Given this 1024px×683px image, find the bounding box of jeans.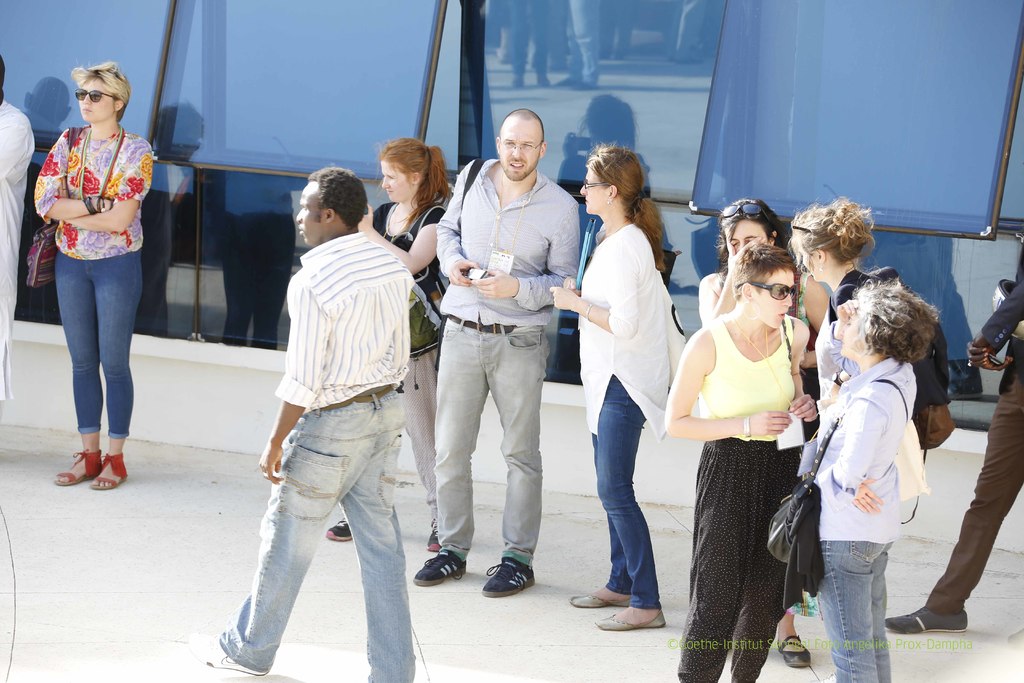
BBox(589, 375, 657, 611).
